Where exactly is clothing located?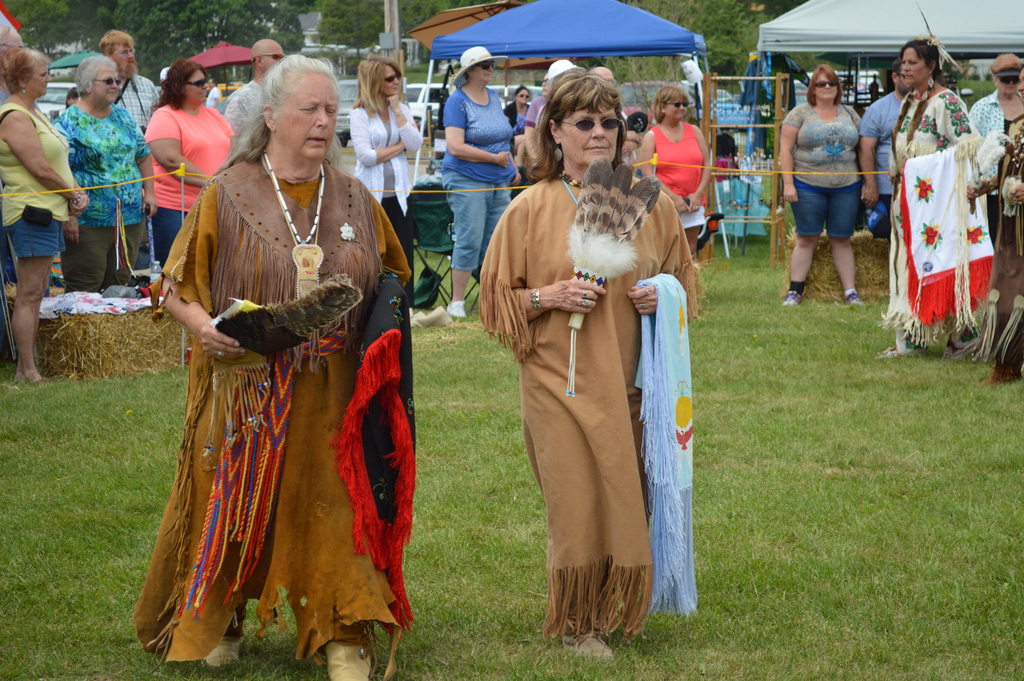
Its bounding box is x1=140 y1=97 x2=234 y2=268.
